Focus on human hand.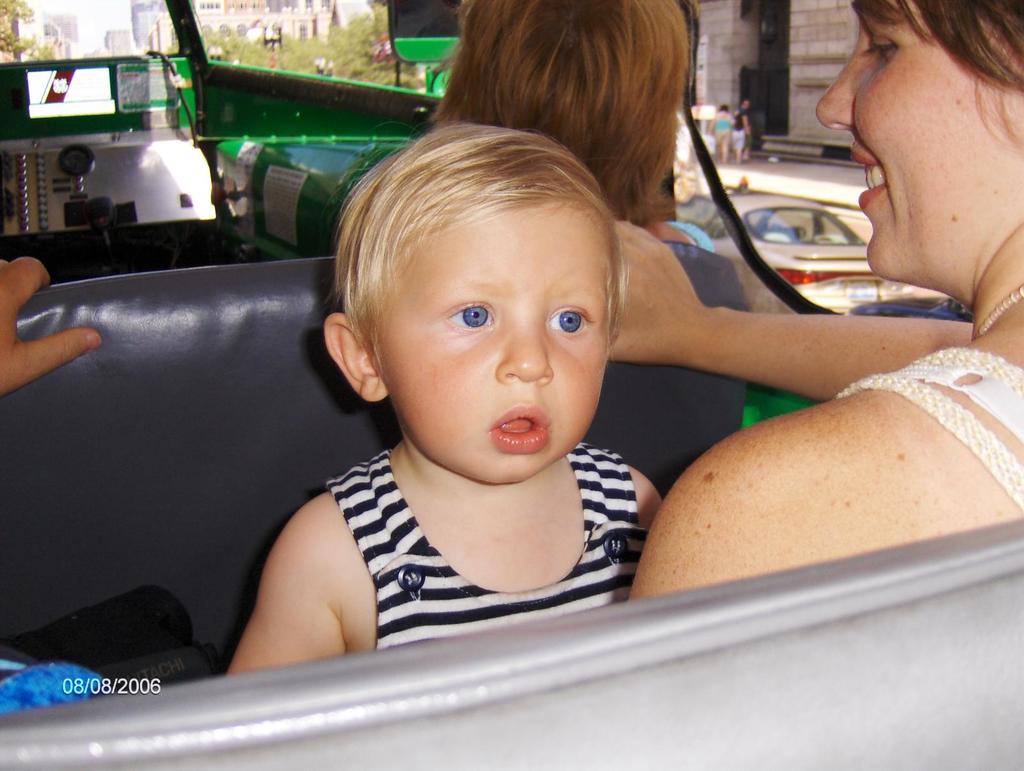
Focused at Rect(604, 218, 705, 366).
